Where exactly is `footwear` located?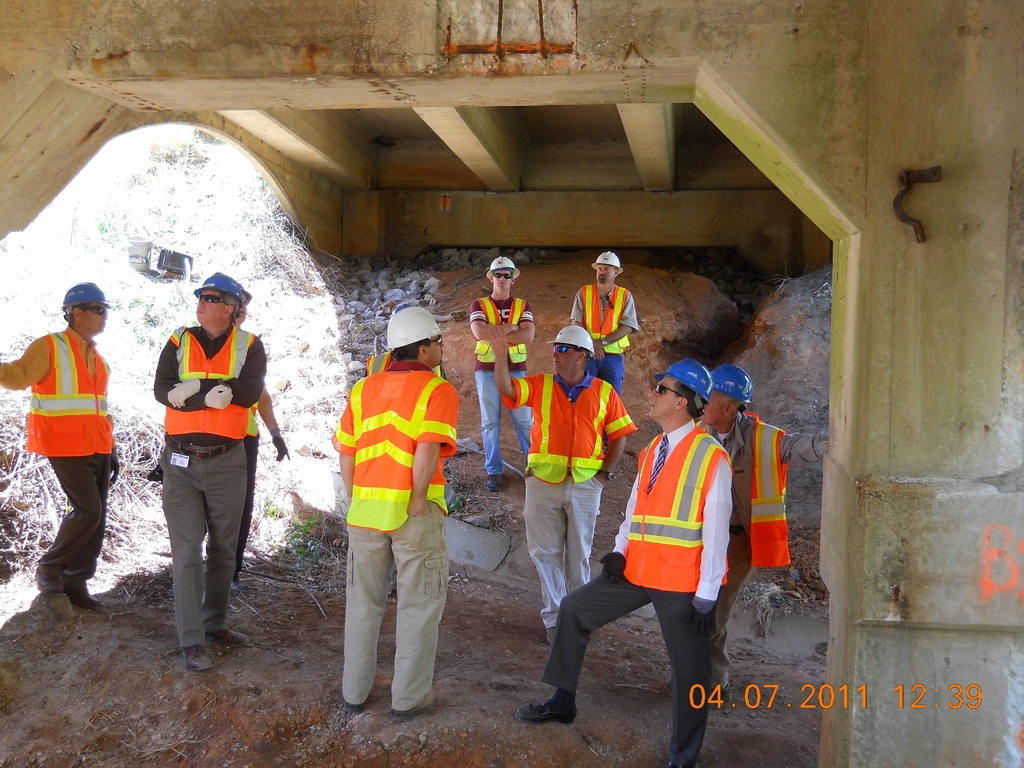
Its bounding box is l=482, t=474, r=500, b=497.
